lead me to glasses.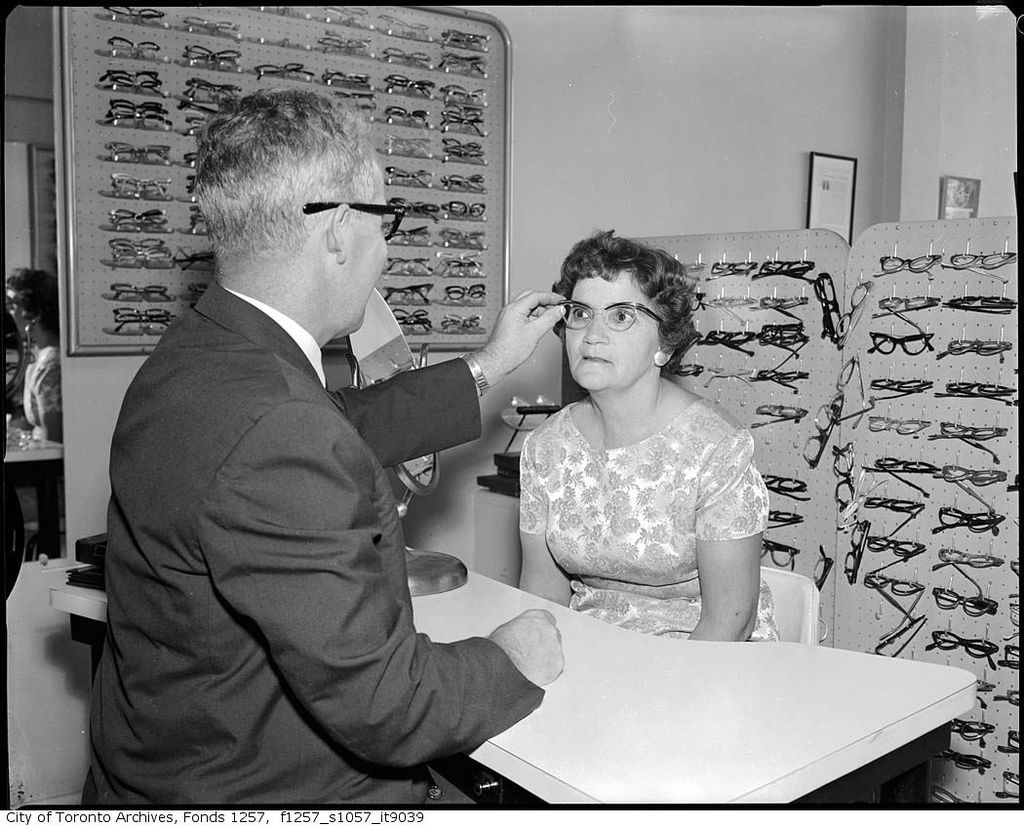
Lead to 762/469/814/501.
